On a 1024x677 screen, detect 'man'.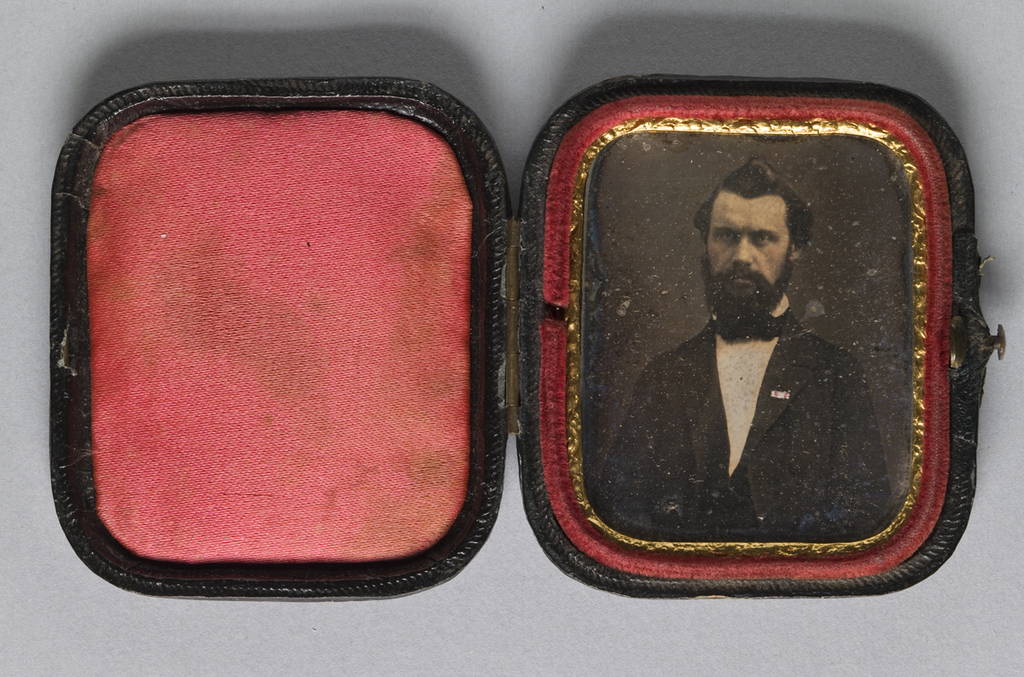
(601,156,892,540).
